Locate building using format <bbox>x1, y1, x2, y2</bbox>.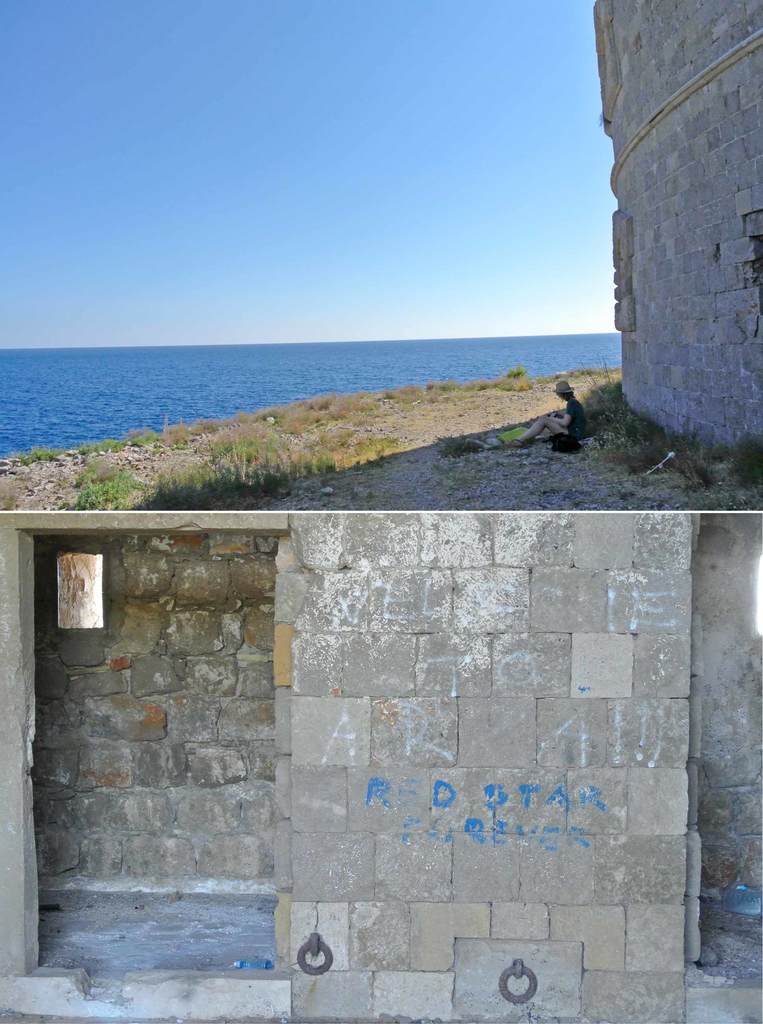
<bbox>595, 0, 762, 467</bbox>.
